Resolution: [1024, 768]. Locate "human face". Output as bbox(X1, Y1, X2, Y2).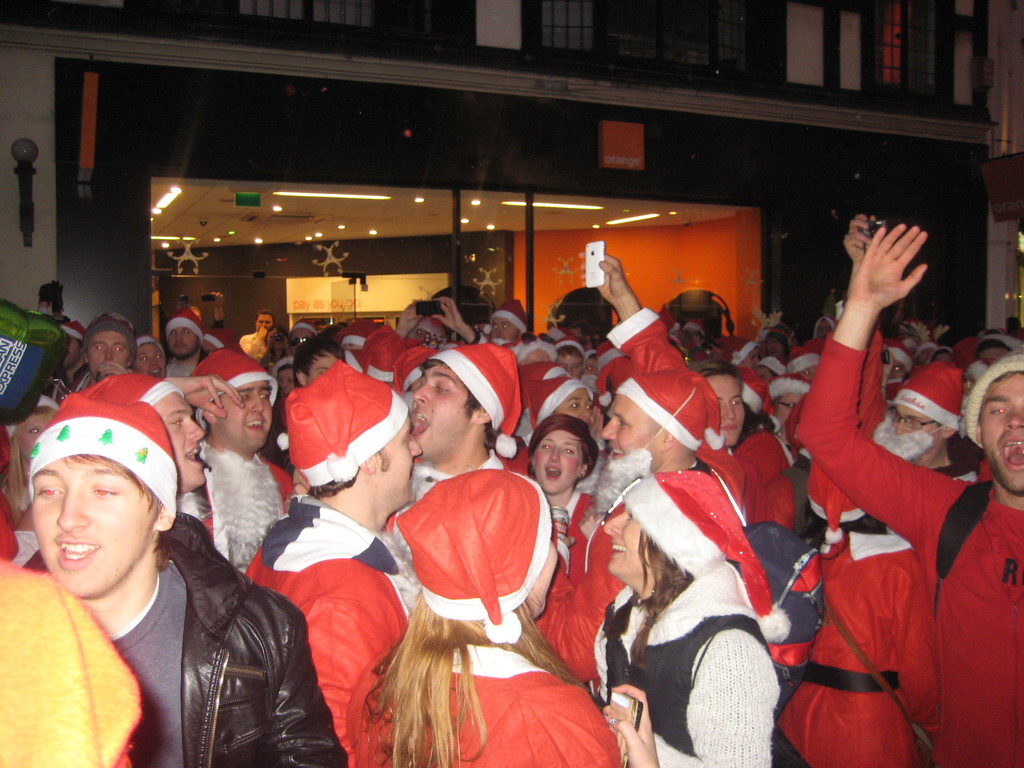
bbox(710, 373, 749, 449).
